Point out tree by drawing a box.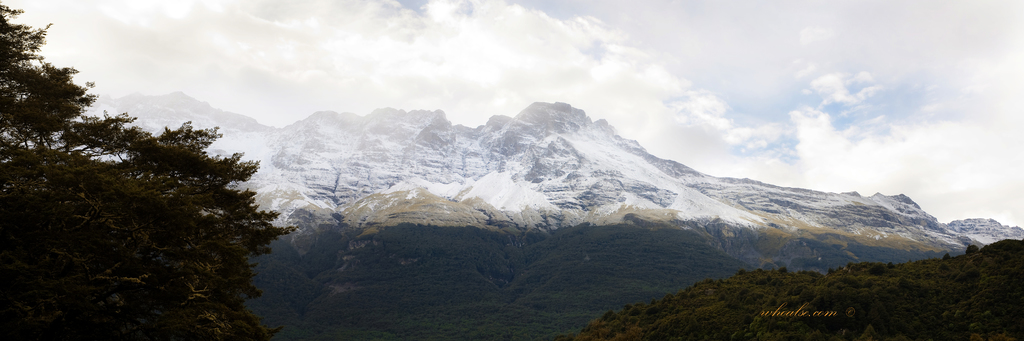
{"left": 0, "top": 0, "right": 282, "bottom": 333}.
